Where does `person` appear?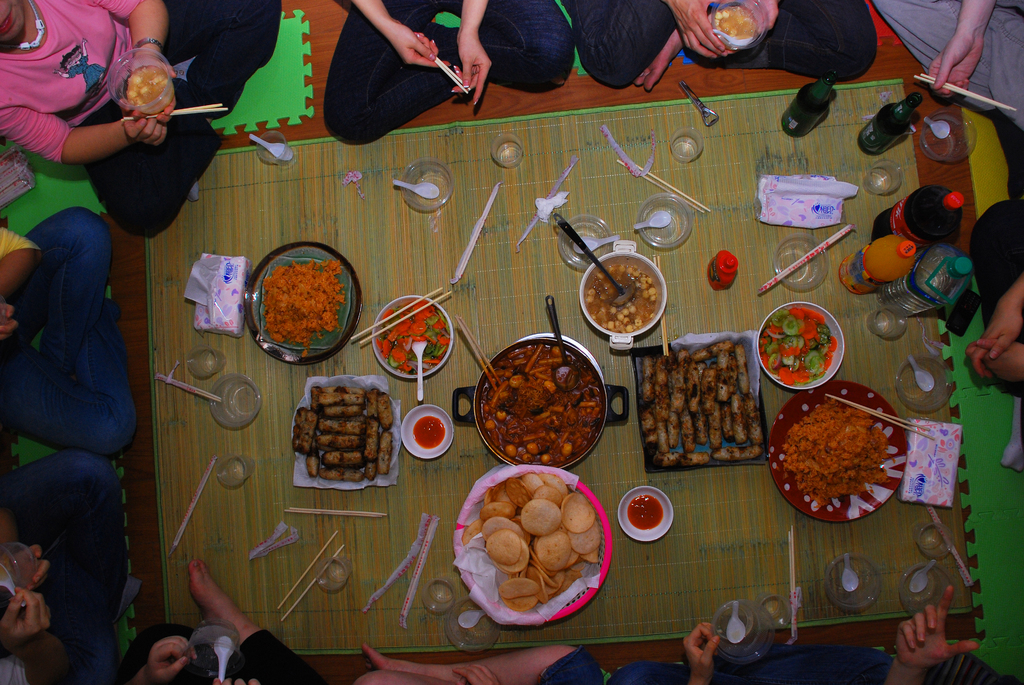
Appears at locate(32, 0, 239, 277).
